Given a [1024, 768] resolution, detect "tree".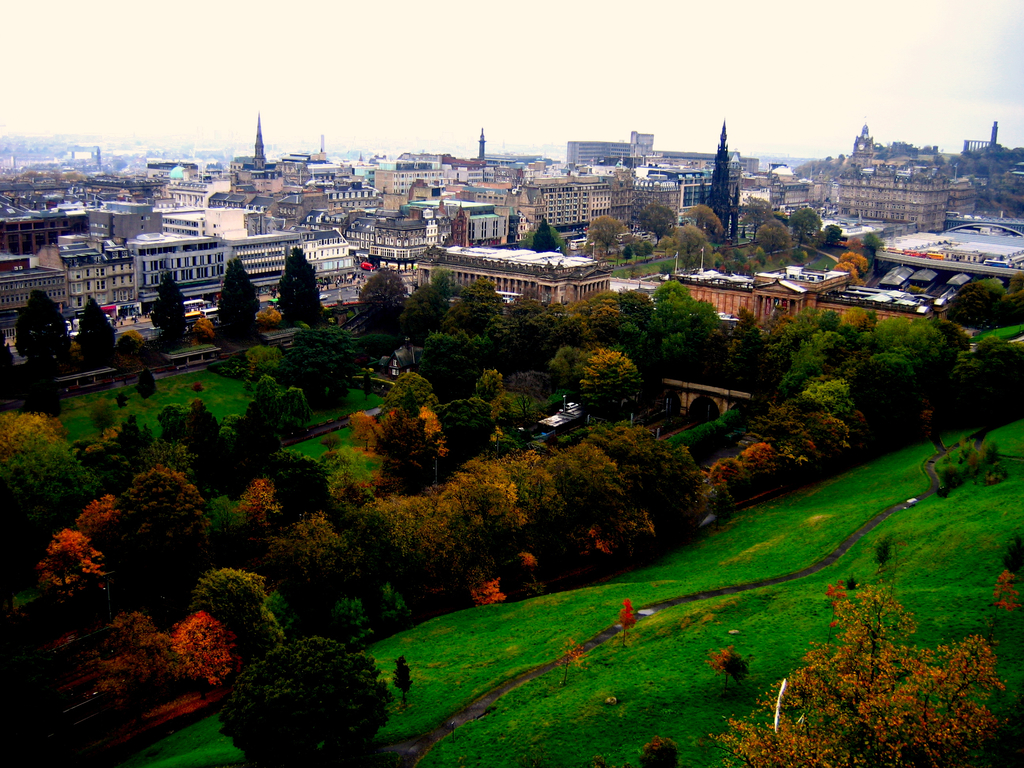
rect(359, 360, 451, 482).
